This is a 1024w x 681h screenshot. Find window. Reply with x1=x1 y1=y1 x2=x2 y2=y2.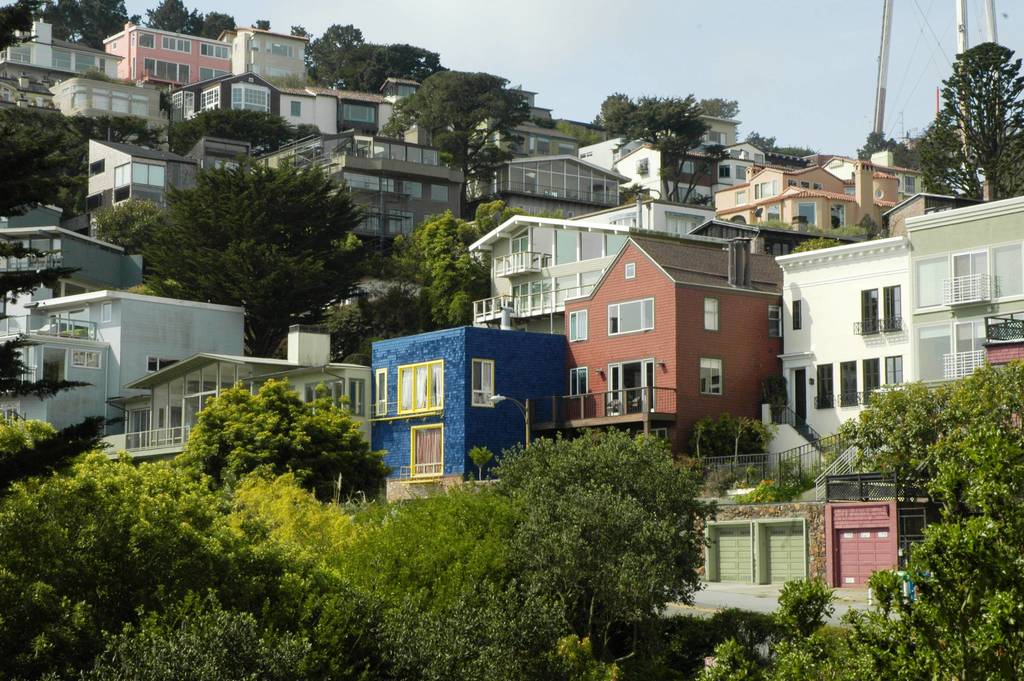
x1=900 y1=172 x2=916 y2=195.
